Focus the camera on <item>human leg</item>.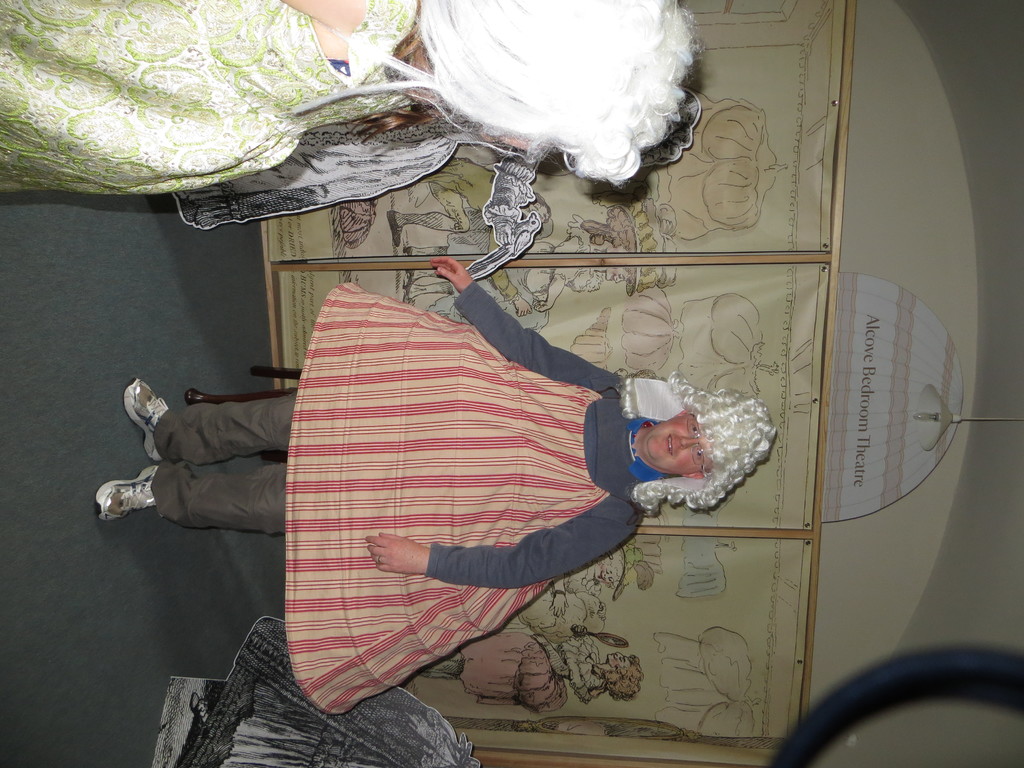
Focus region: 94,463,284,523.
